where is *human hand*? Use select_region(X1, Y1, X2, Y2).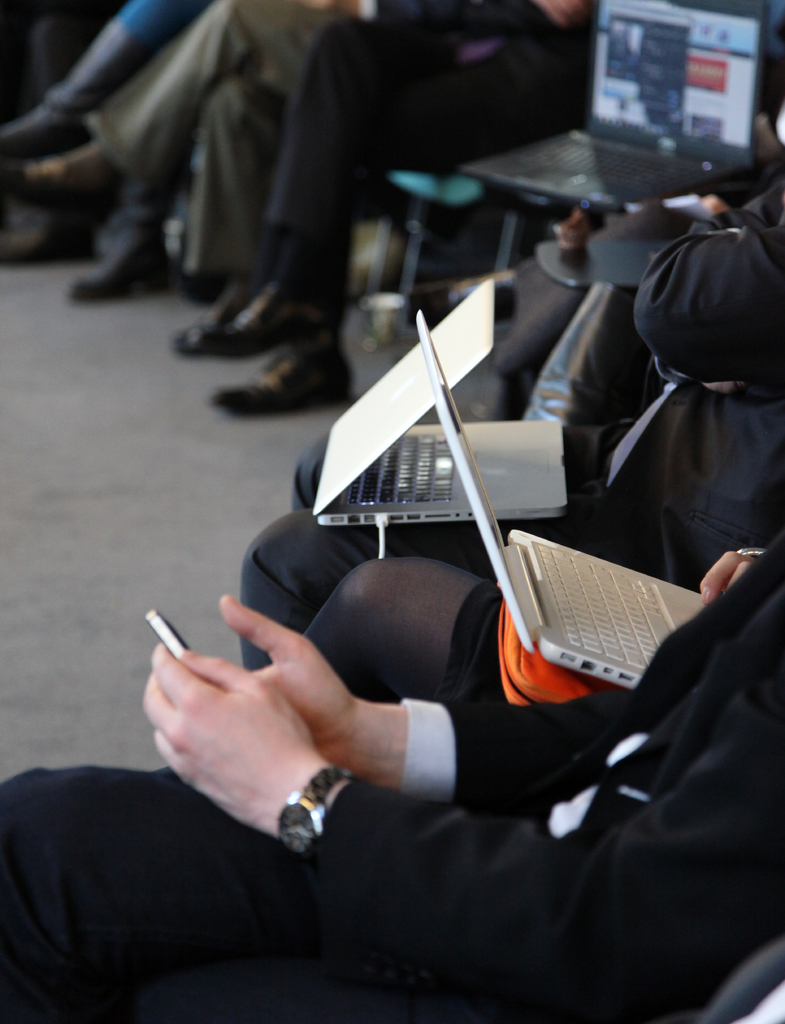
select_region(538, 0, 588, 31).
